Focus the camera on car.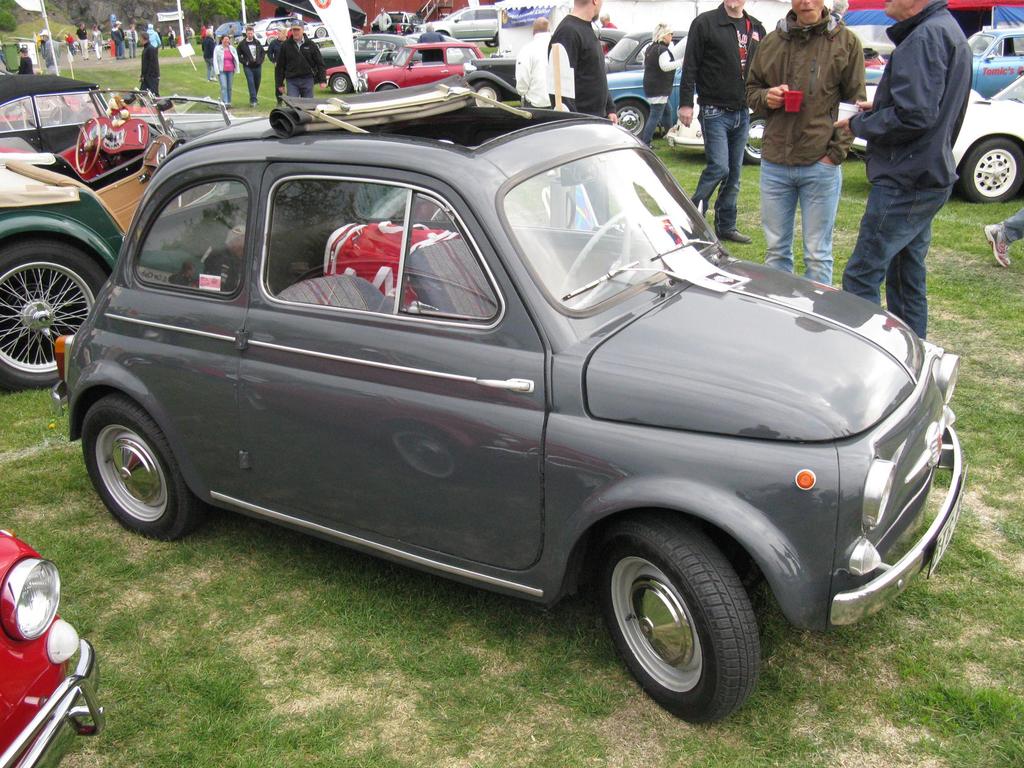
Focus region: rect(0, 93, 415, 391).
